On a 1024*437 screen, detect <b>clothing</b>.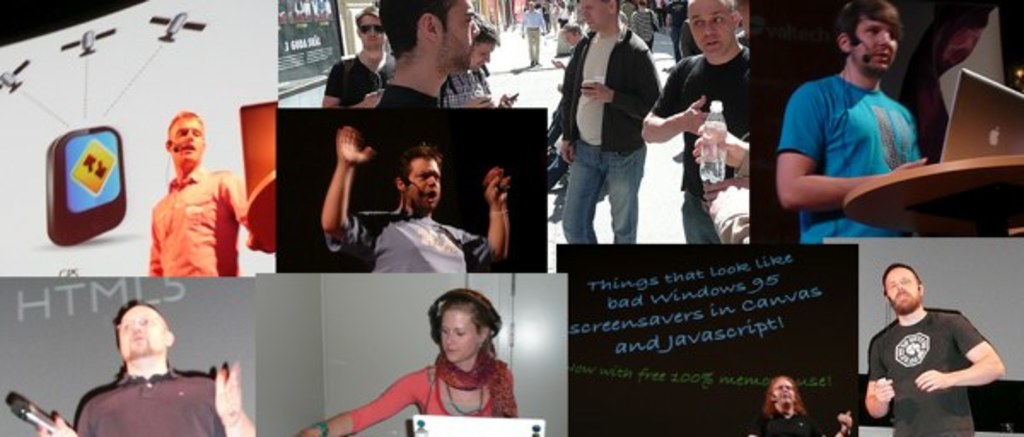
region(510, 10, 544, 70).
